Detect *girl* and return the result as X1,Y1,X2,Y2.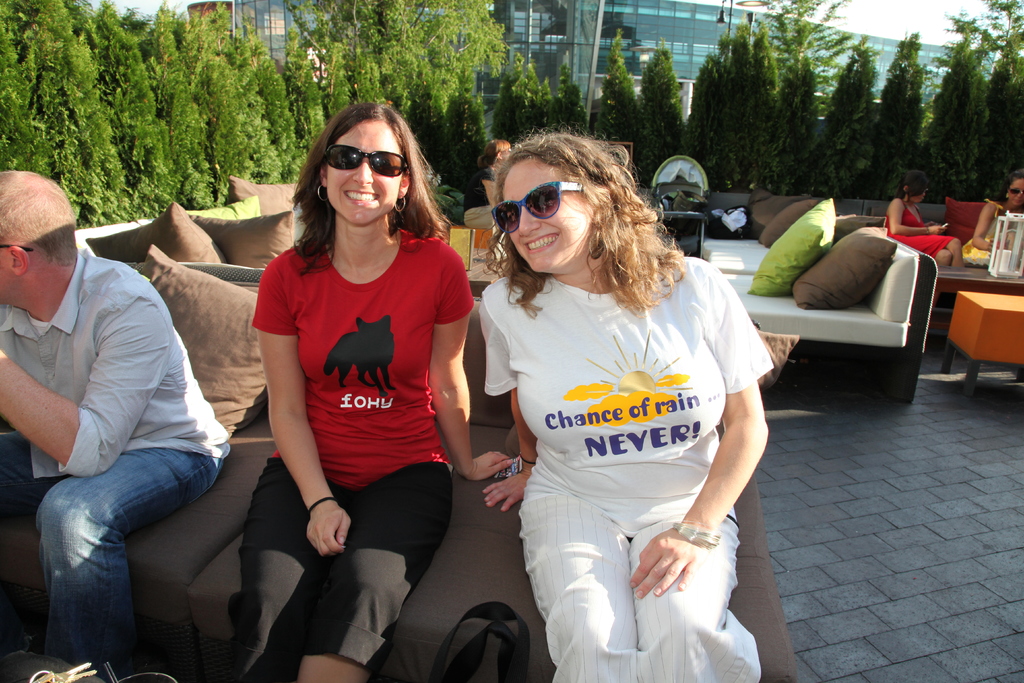
884,171,963,267.
